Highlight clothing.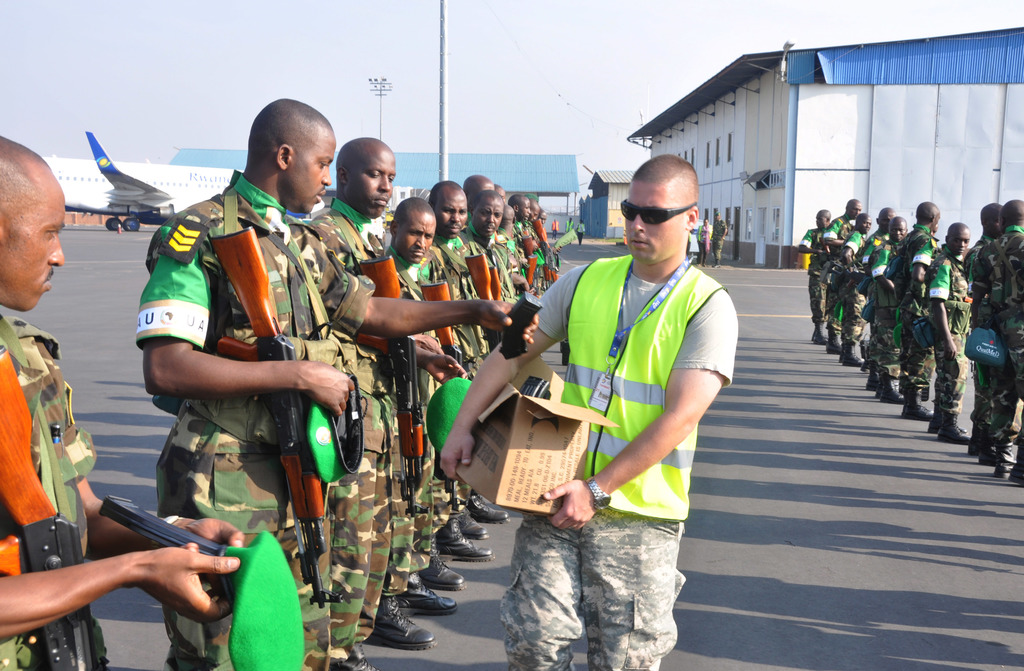
Highlighted region: [left=859, top=229, right=886, bottom=355].
